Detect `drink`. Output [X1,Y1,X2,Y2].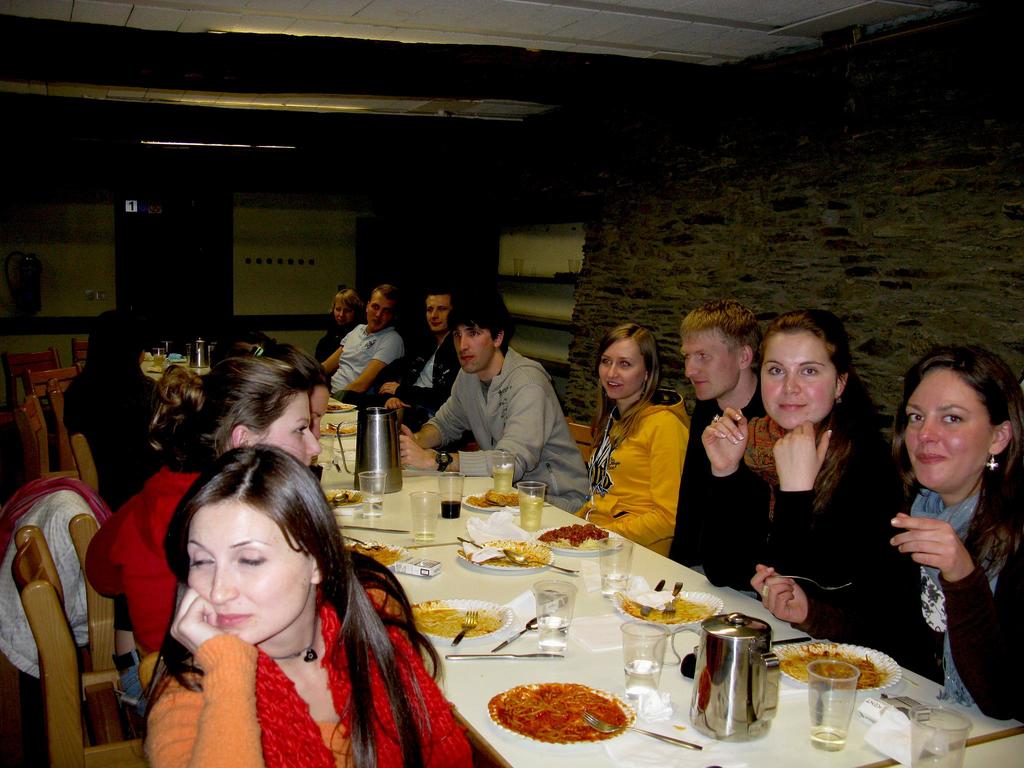
[495,471,516,492].
